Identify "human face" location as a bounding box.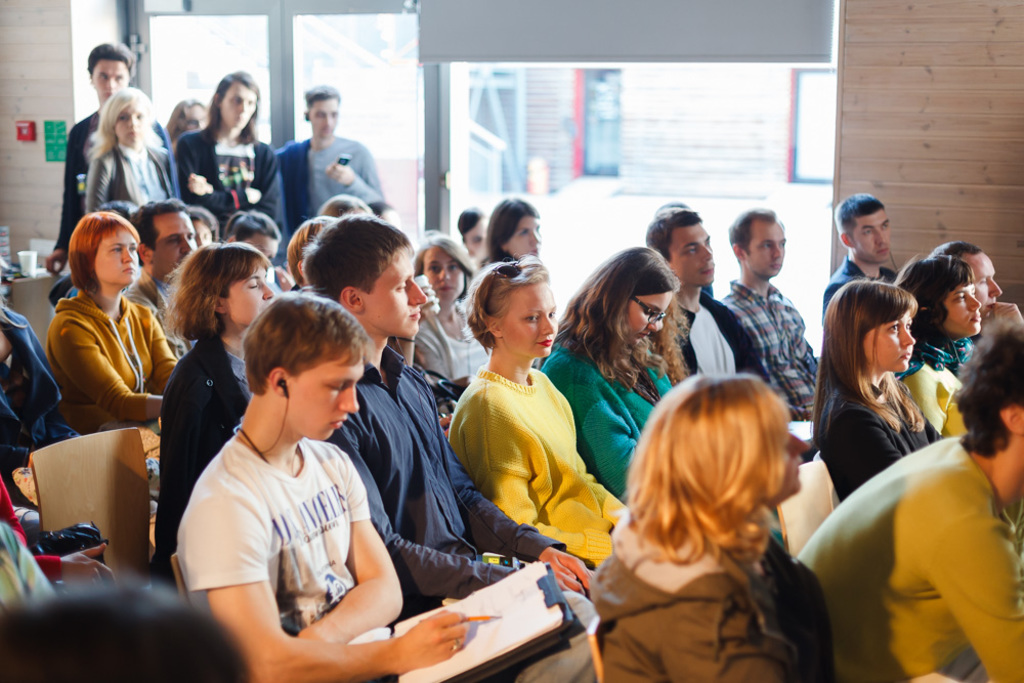
region(743, 218, 788, 278).
